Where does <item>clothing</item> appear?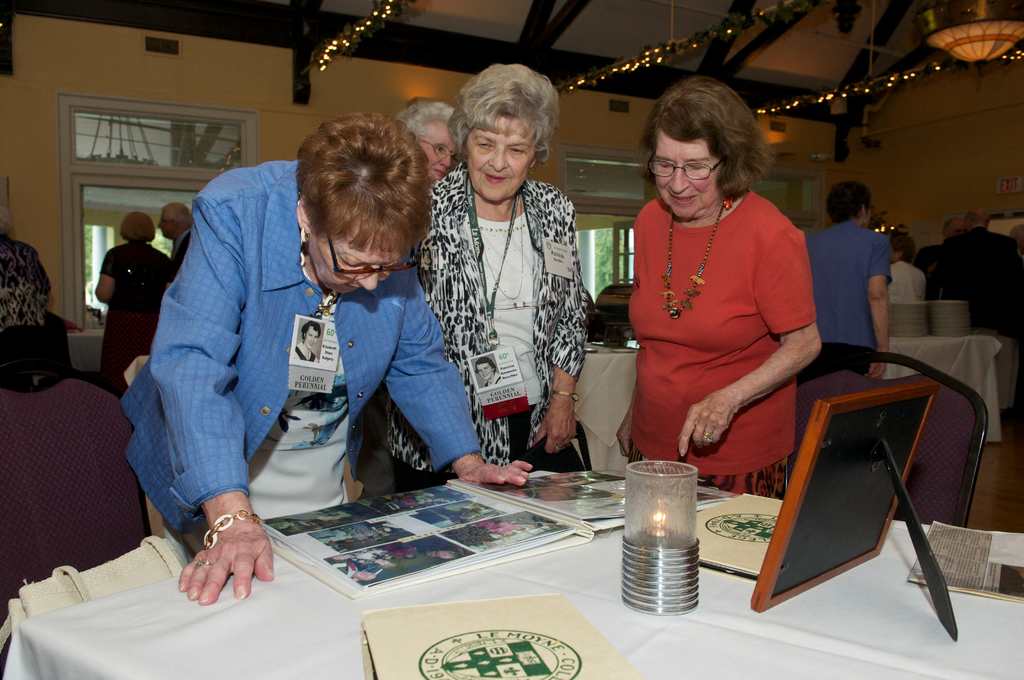
Appears at locate(127, 161, 488, 531).
